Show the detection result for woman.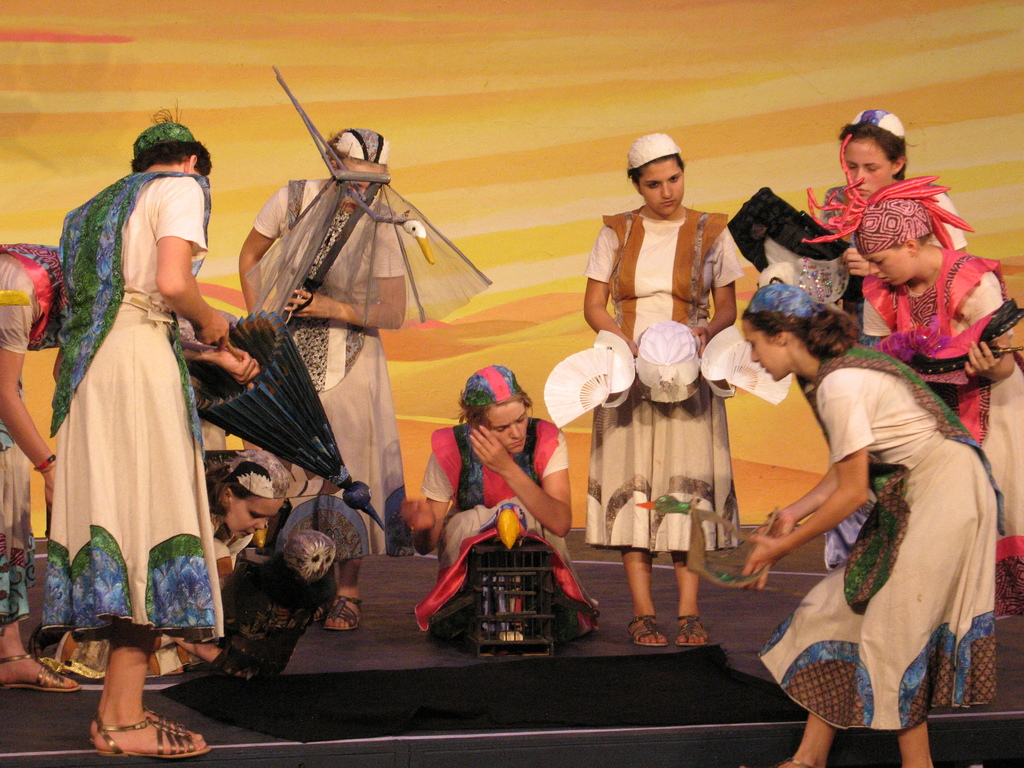
l=29, t=111, r=233, b=717.
